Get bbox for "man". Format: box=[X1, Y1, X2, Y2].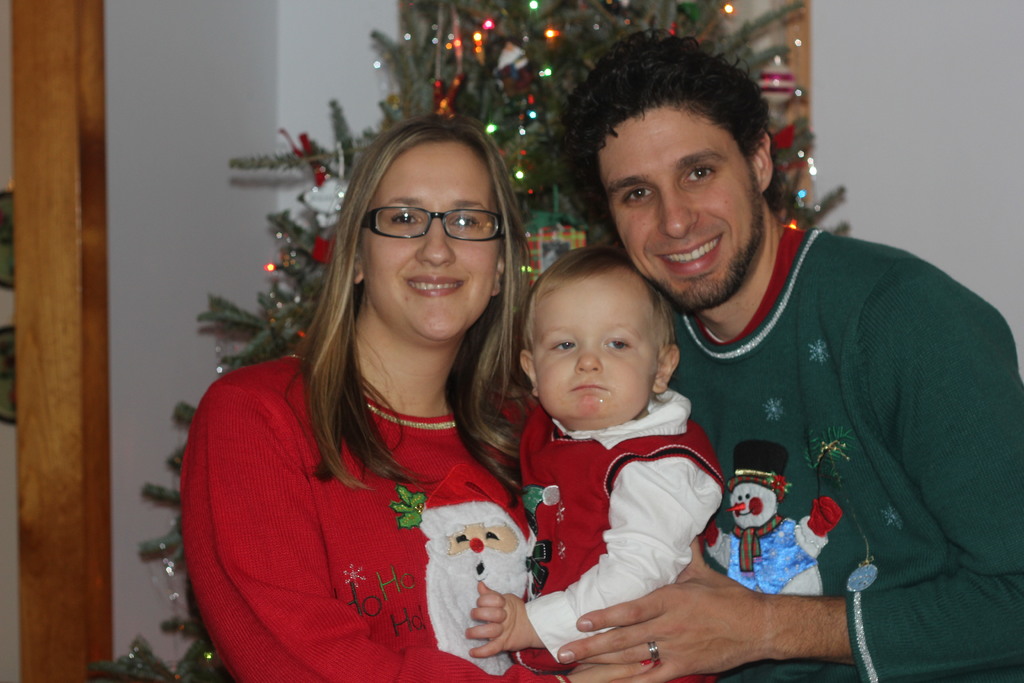
box=[555, 28, 1023, 682].
